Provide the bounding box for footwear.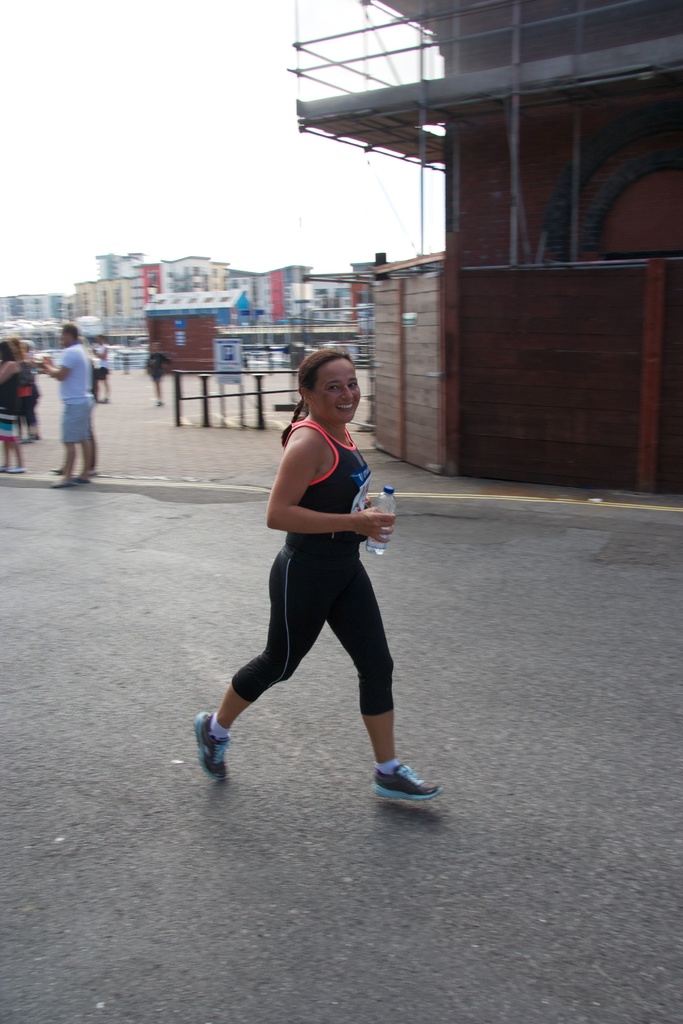
<bbox>8, 463, 27, 477</bbox>.
